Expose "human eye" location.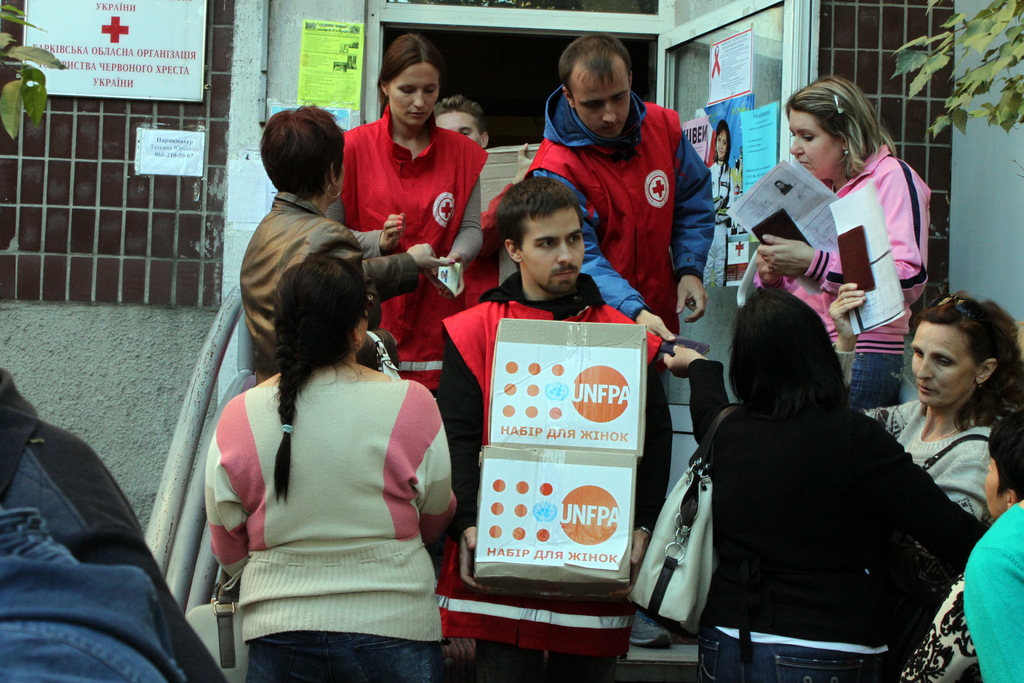
Exposed at l=563, t=232, r=582, b=245.
